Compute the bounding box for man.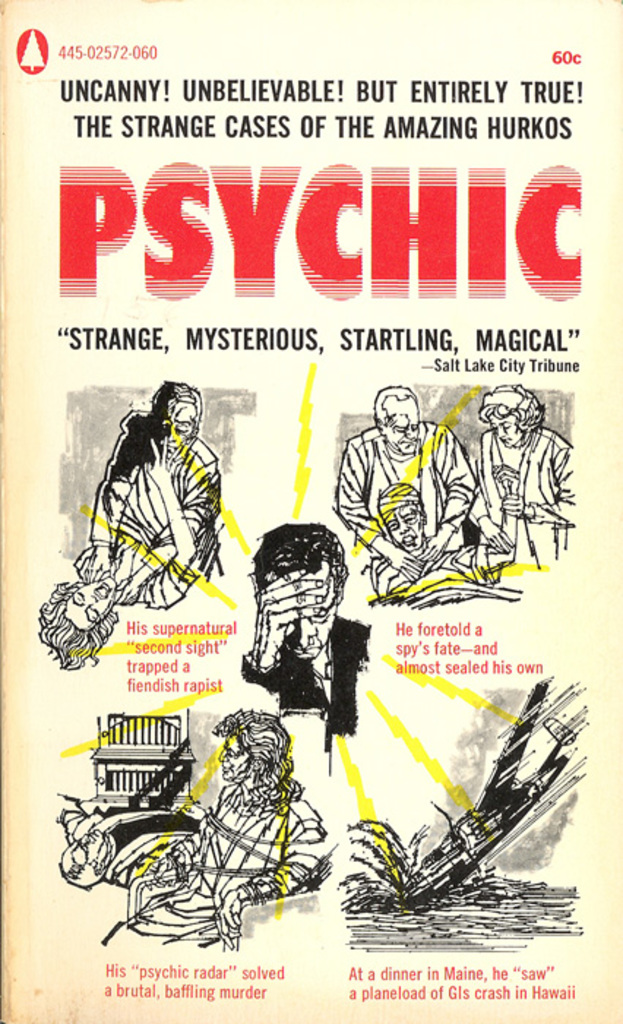
Rect(54, 805, 205, 892).
